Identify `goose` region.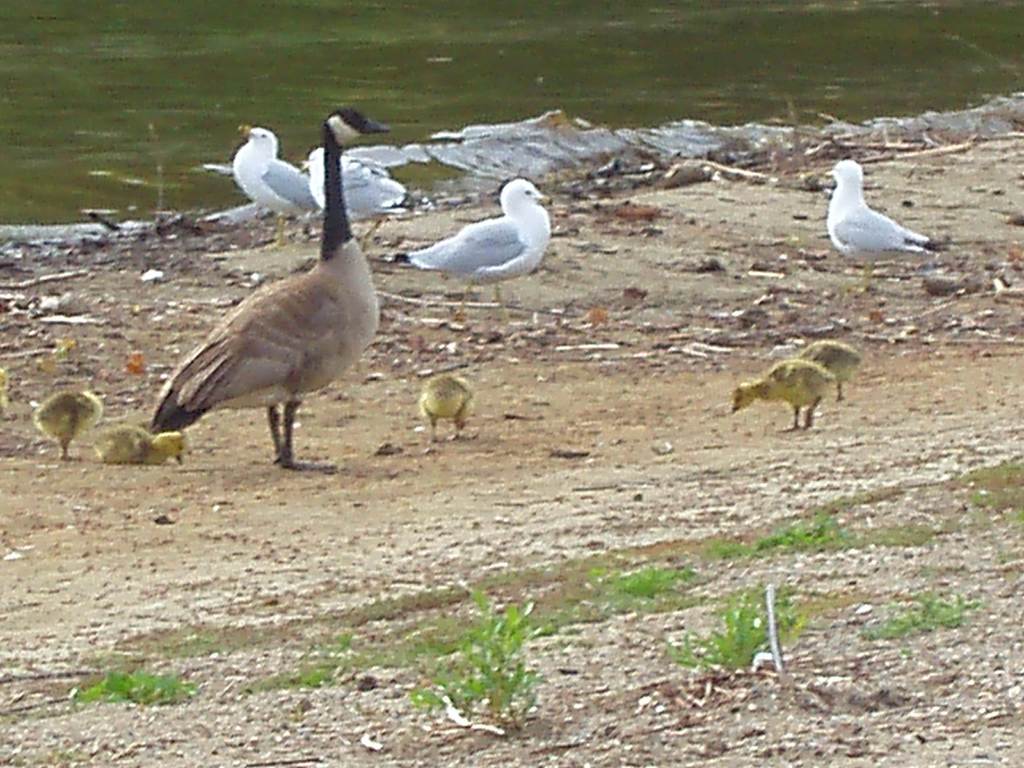
Region: <box>420,378,479,447</box>.
